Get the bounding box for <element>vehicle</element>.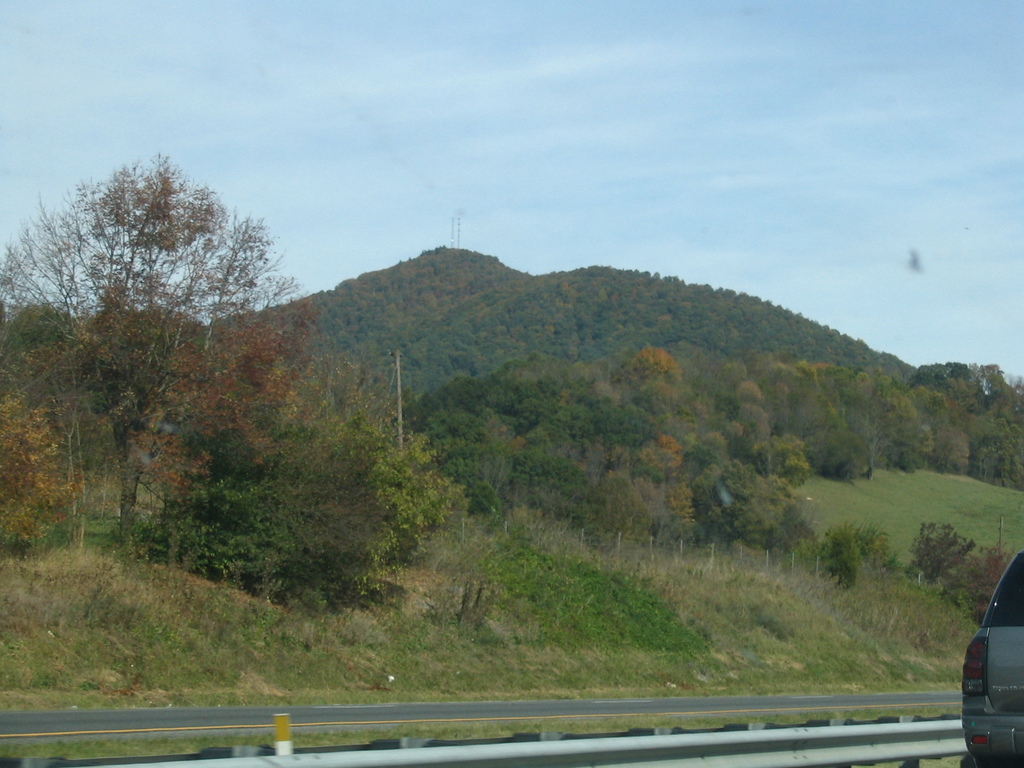
962:547:1023:767.
